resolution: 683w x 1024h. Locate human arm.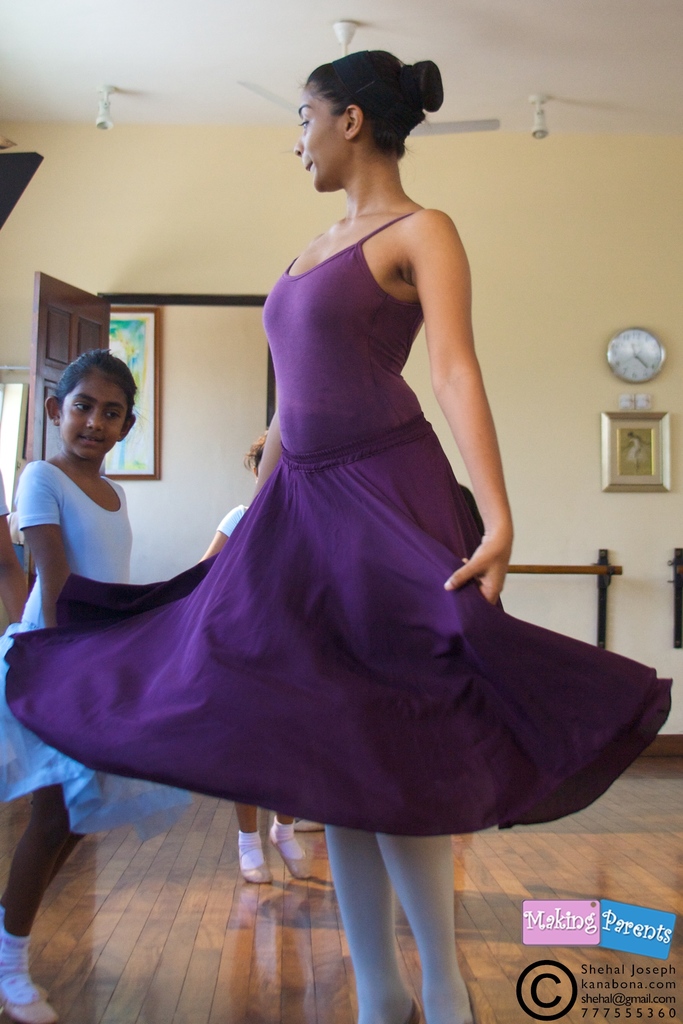
{"left": 202, "top": 499, "right": 252, "bottom": 560}.
